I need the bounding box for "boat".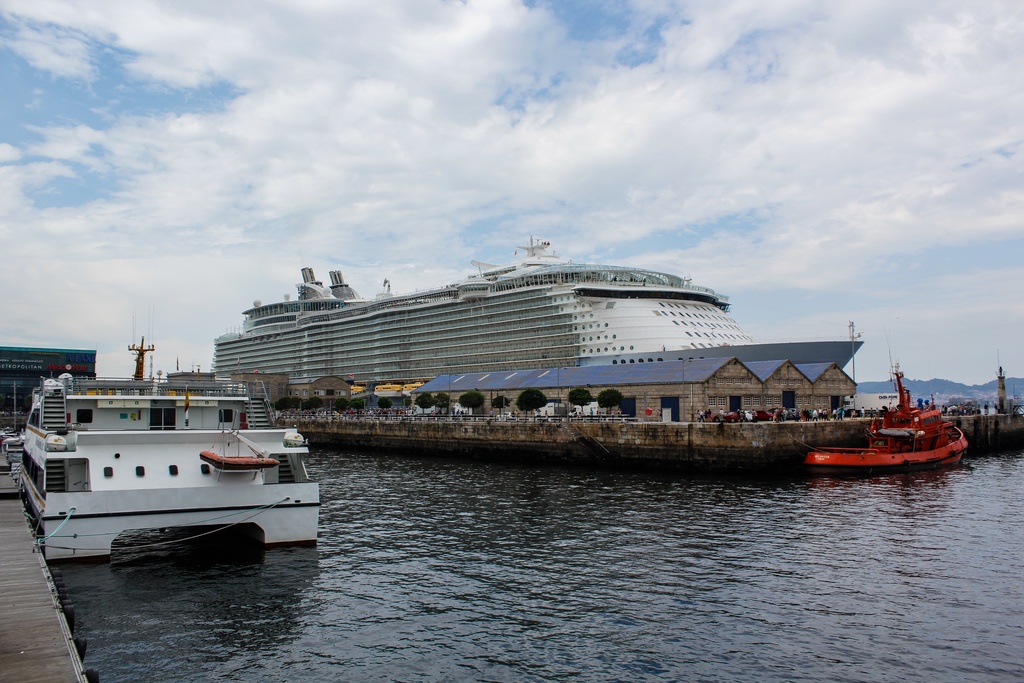
Here it is: [8, 303, 321, 558].
